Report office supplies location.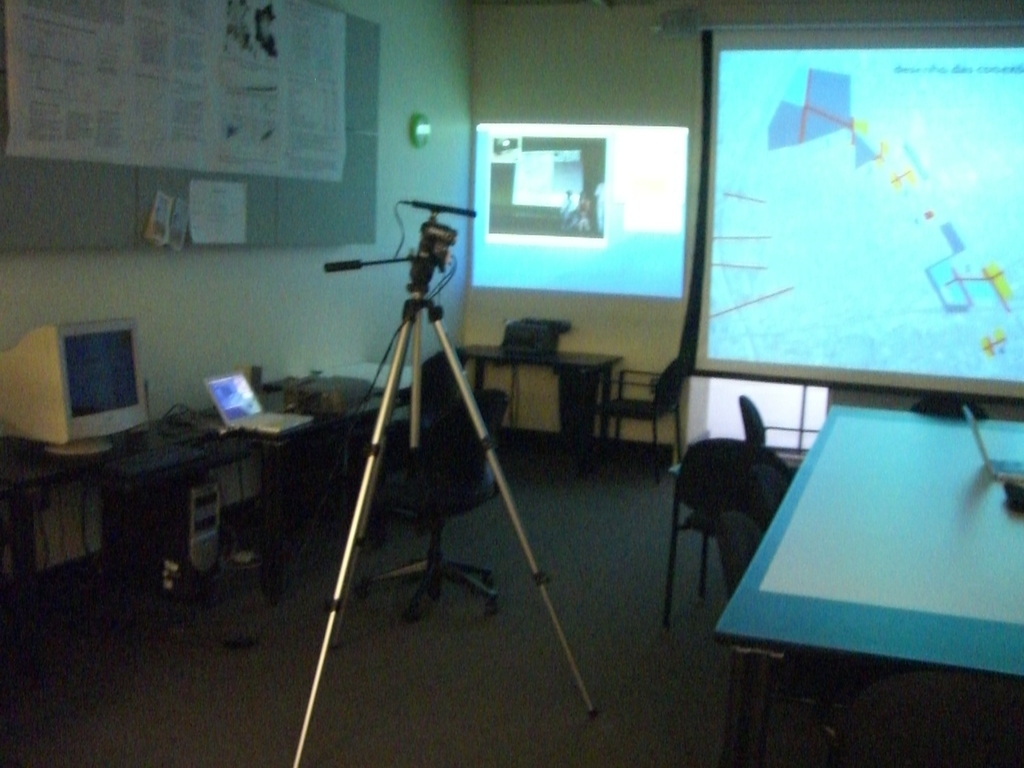
Report: 287,199,612,767.
